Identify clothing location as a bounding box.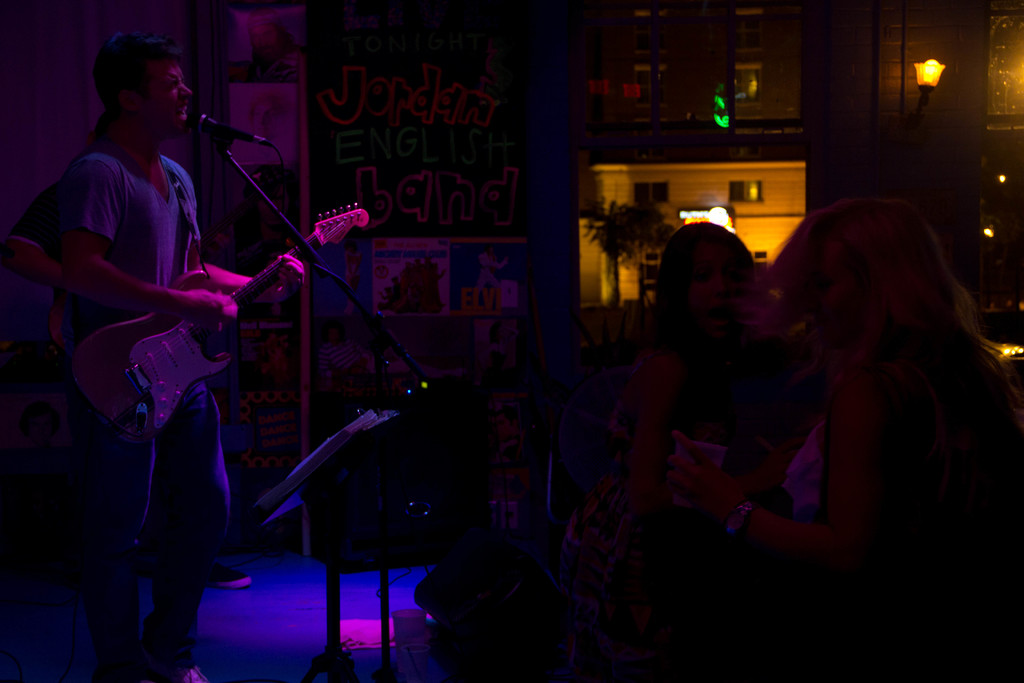
bbox=[781, 358, 966, 533].
